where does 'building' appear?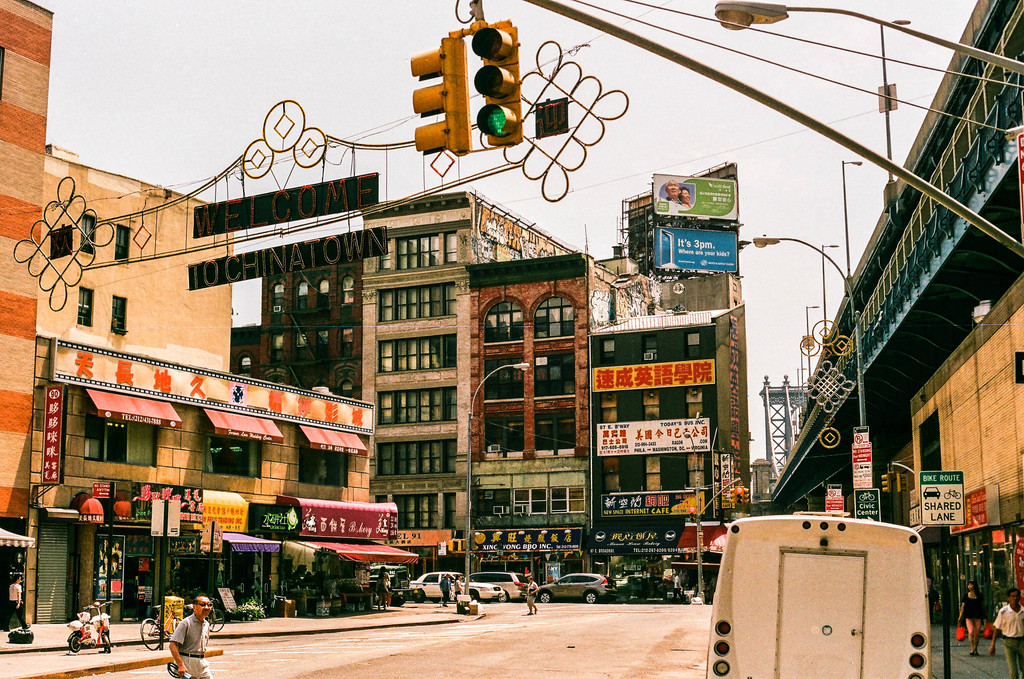
Appears at rect(774, 0, 1023, 610).
